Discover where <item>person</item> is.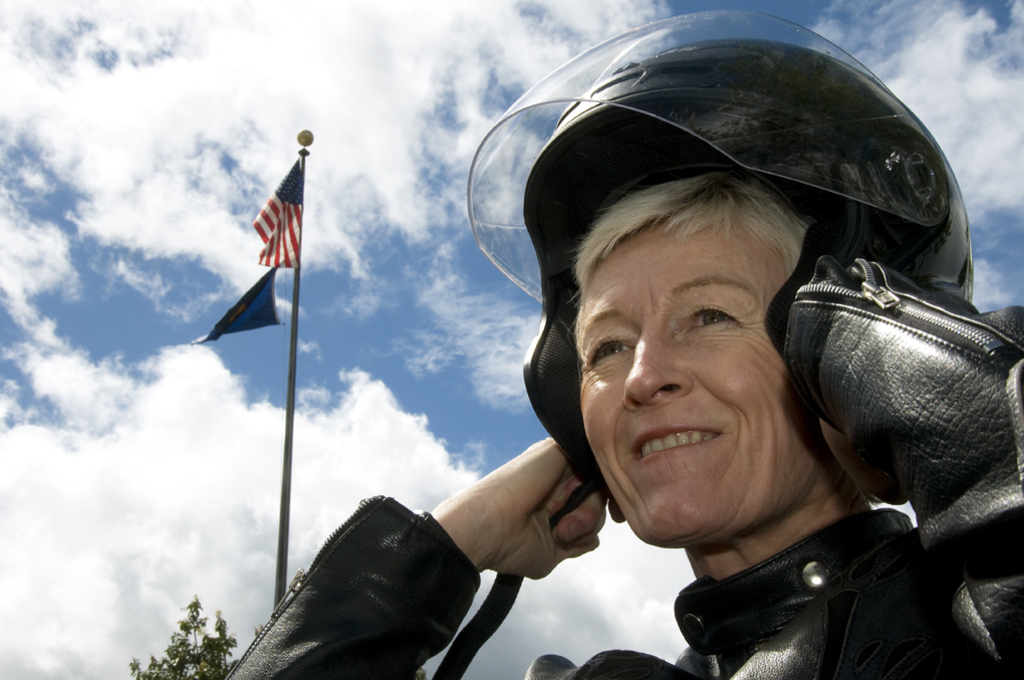
Discovered at (227, 7, 1023, 679).
